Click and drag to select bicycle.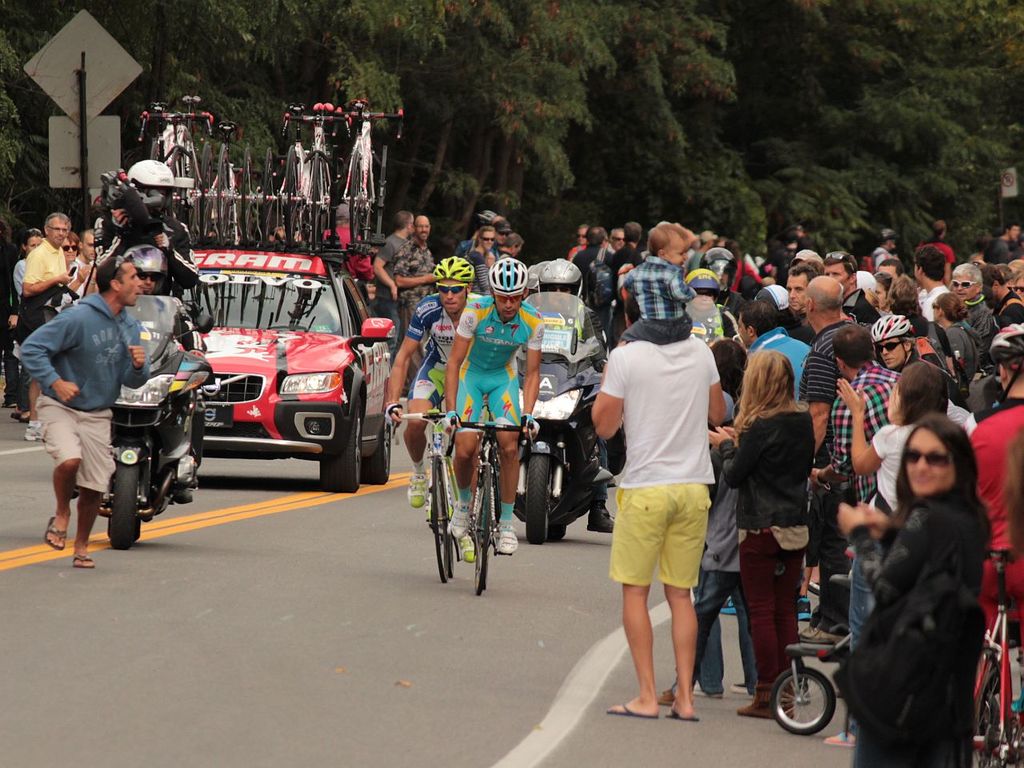
Selection: (218,149,237,251).
